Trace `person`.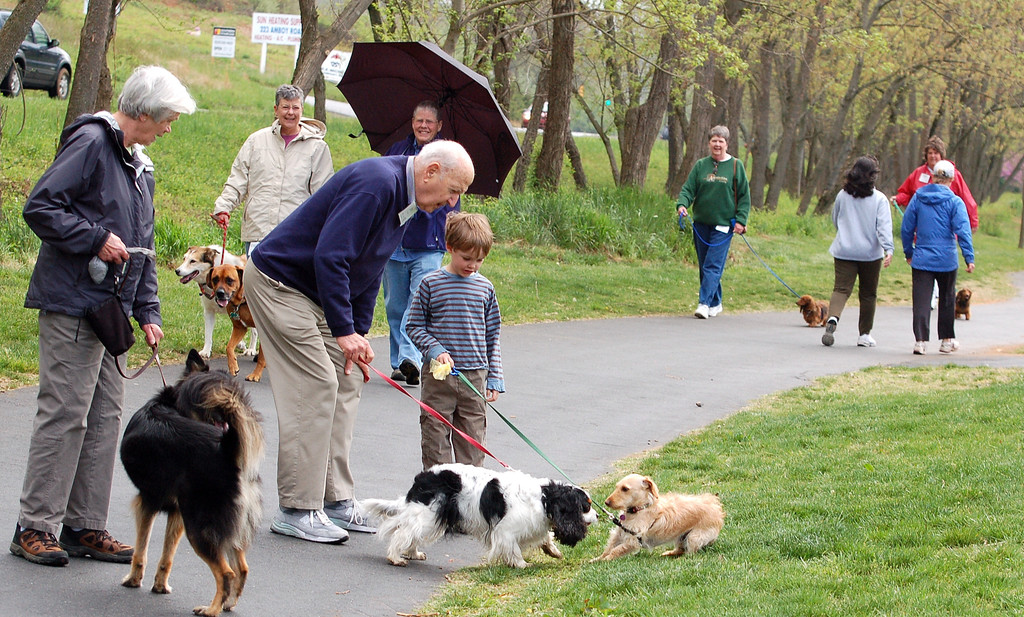
Traced to pyautogui.locateOnScreen(243, 137, 475, 541).
